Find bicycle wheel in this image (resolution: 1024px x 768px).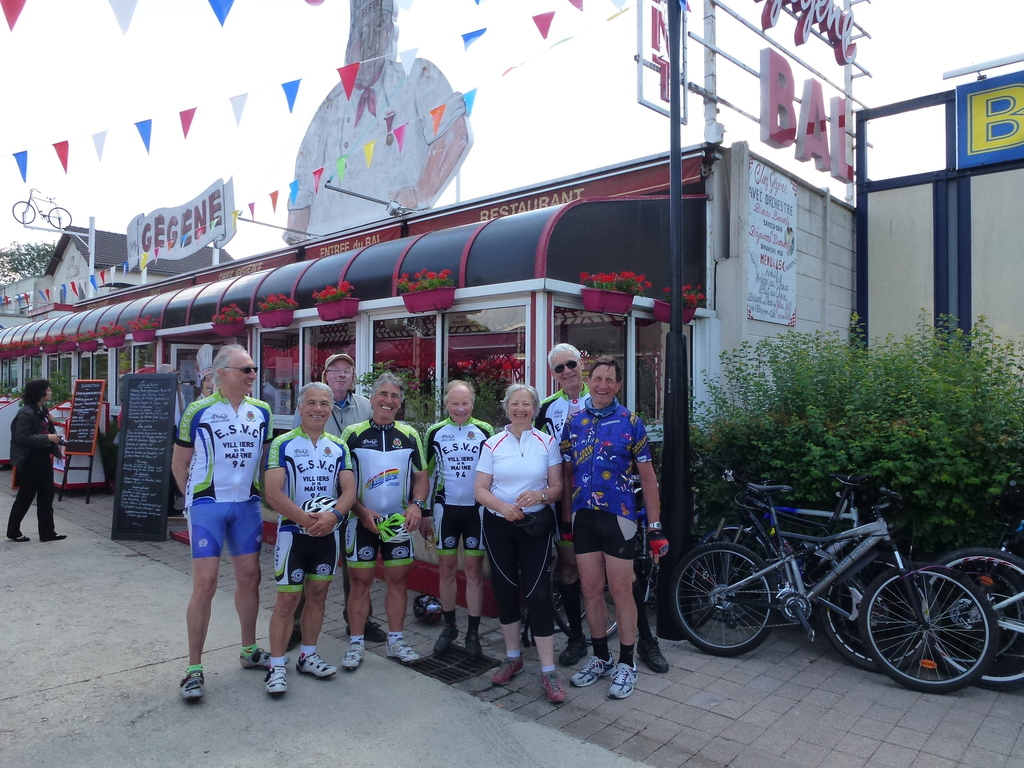
(859, 564, 994, 691).
